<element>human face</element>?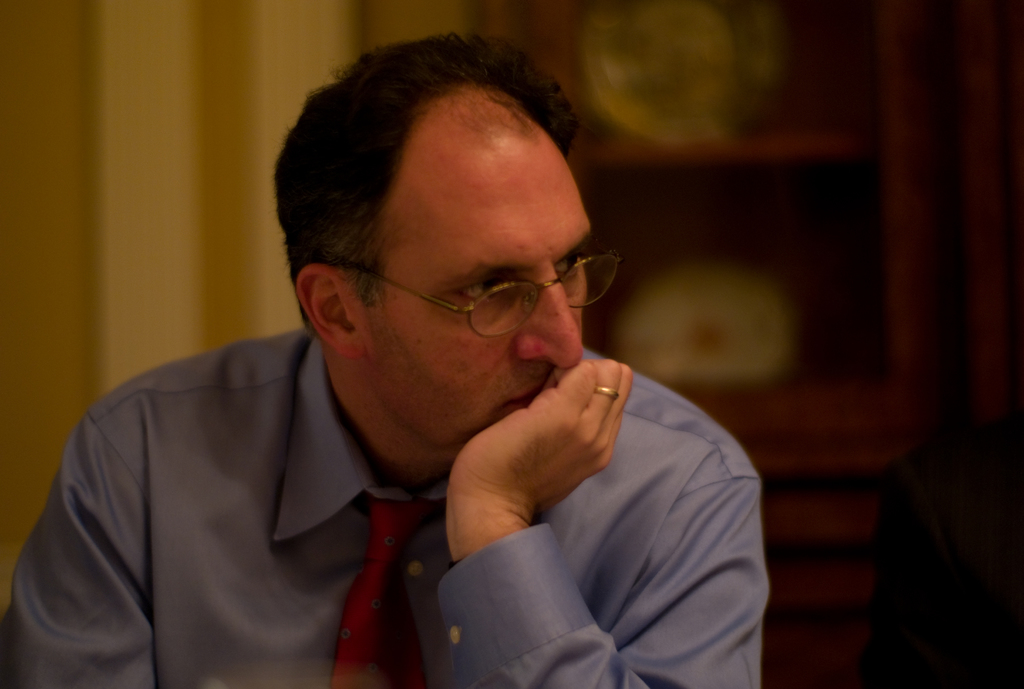
372 121 602 456
